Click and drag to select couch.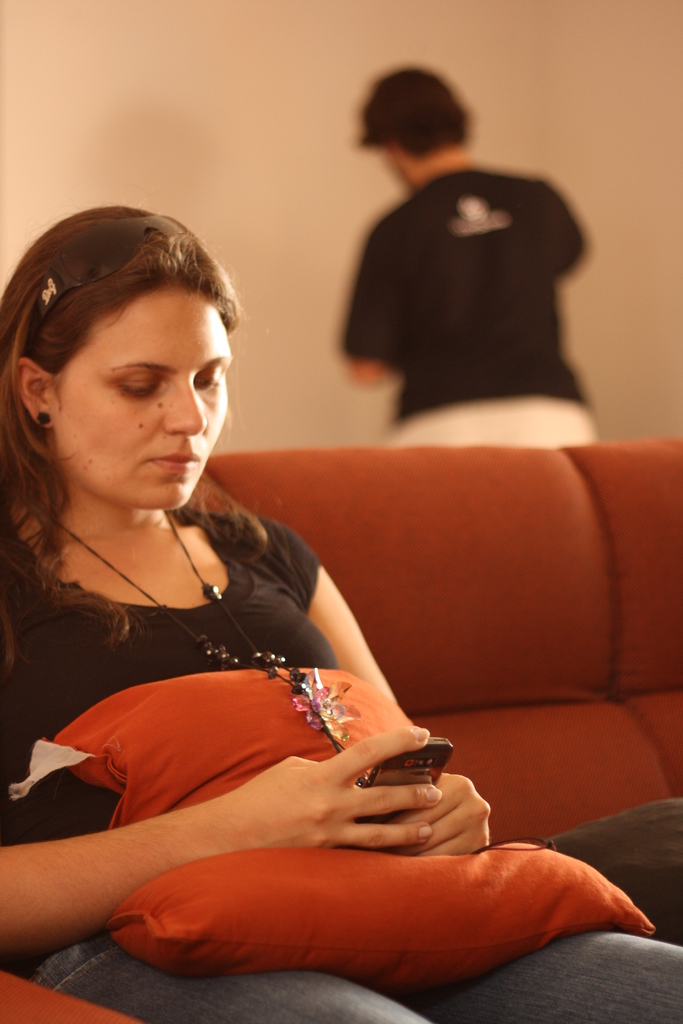
Selection: [x1=0, y1=445, x2=682, y2=1023].
